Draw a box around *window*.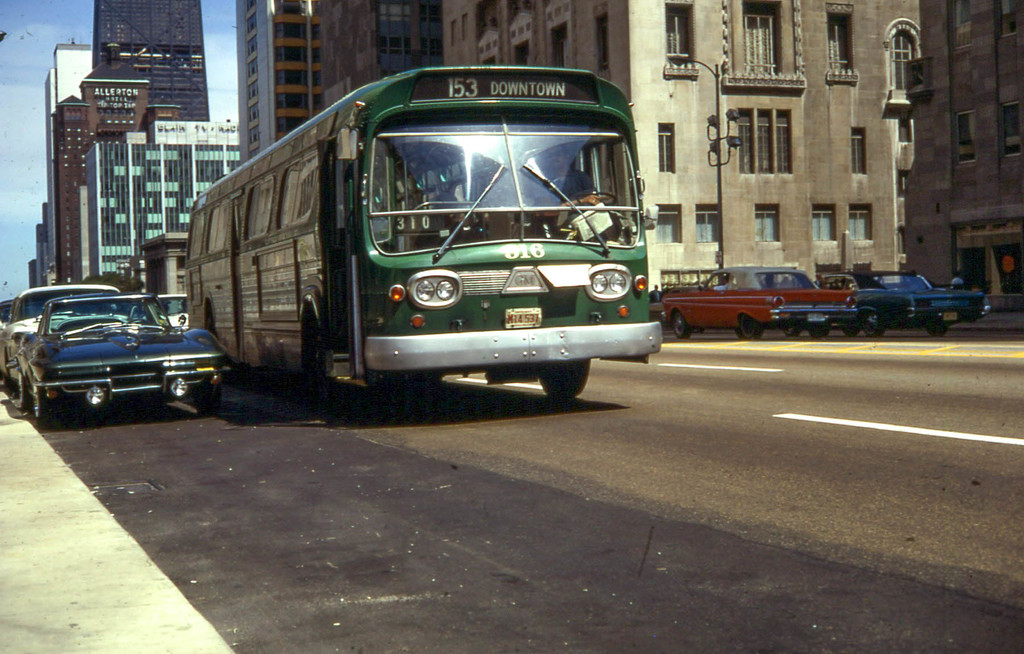
{"left": 656, "top": 120, "right": 681, "bottom": 170}.
